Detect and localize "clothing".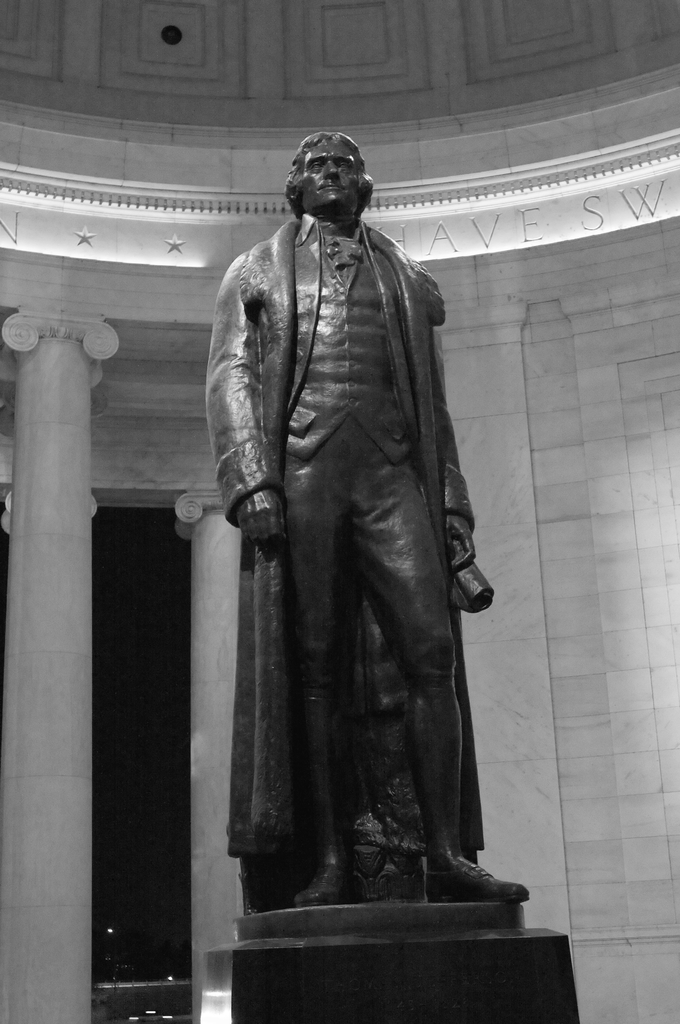
Localized at <bbox>204, 214, 491, 850</bbox>.
